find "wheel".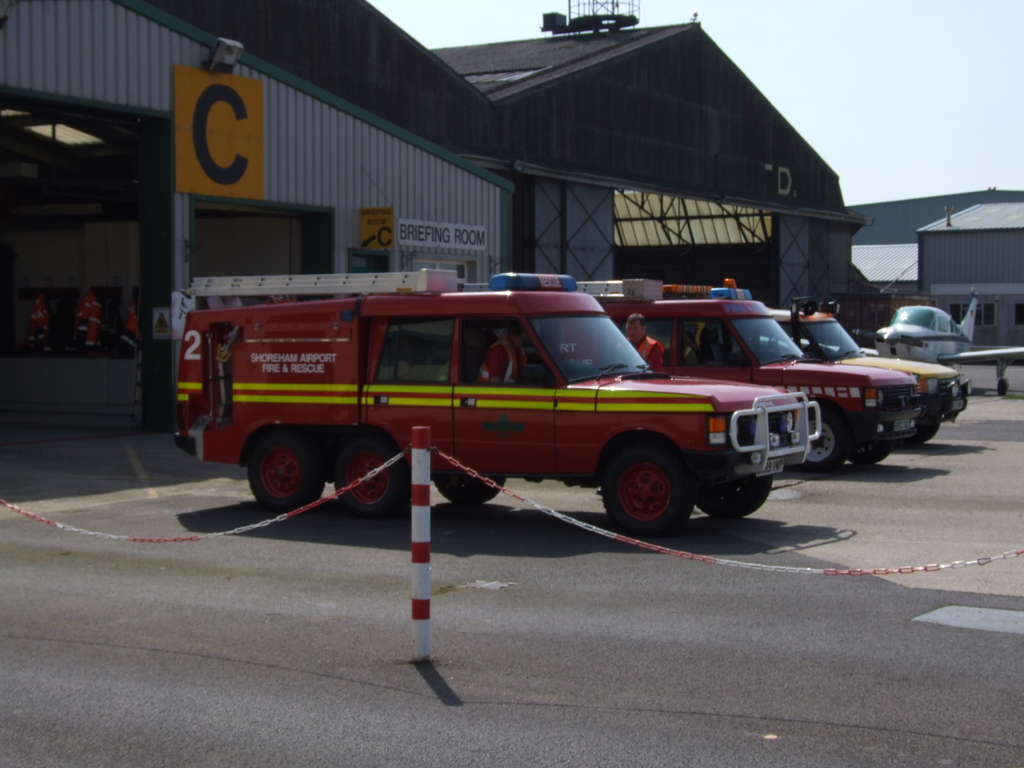
250,426,329,511.
